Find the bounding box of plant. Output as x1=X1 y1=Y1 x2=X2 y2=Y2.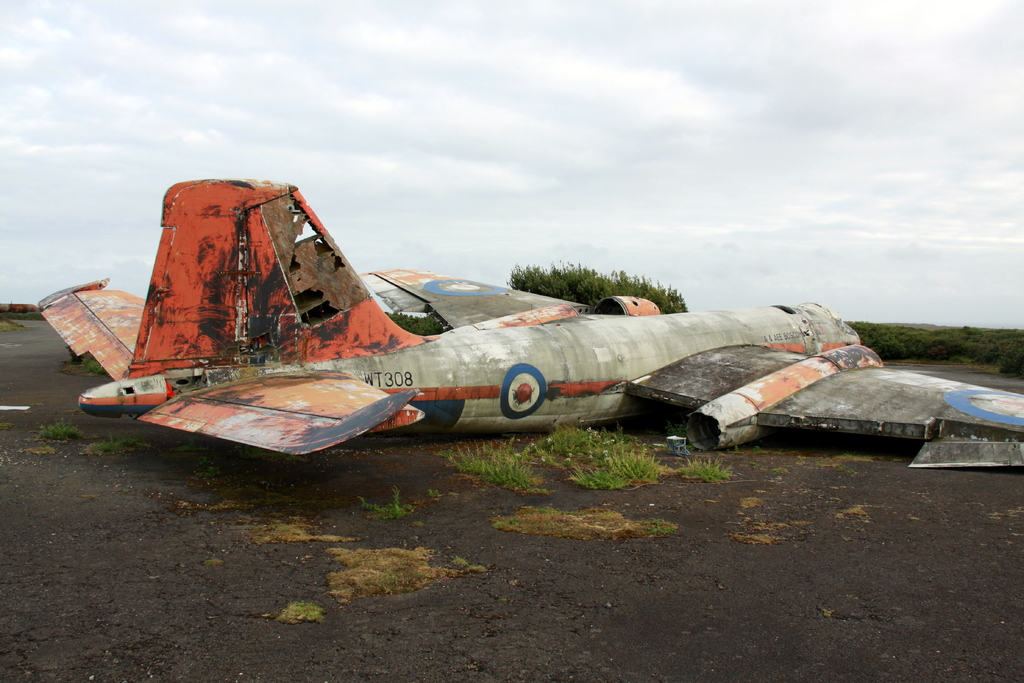
x1=522 y1=420 x2=641 y2=461.
